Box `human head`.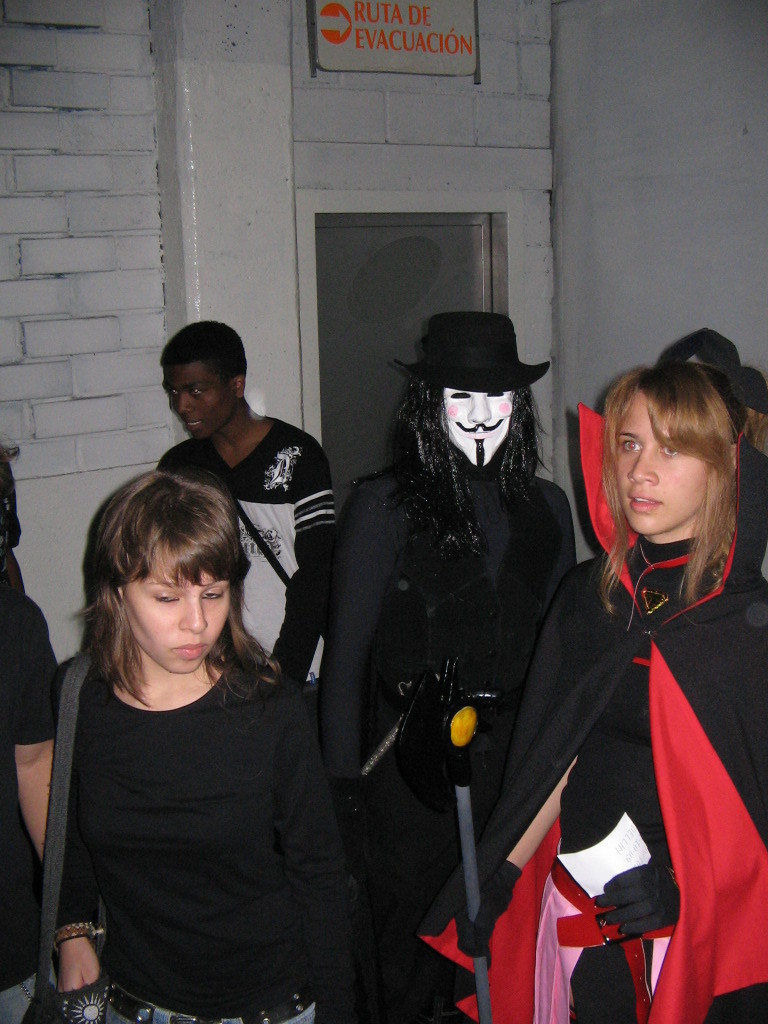
598 342 753 548.
